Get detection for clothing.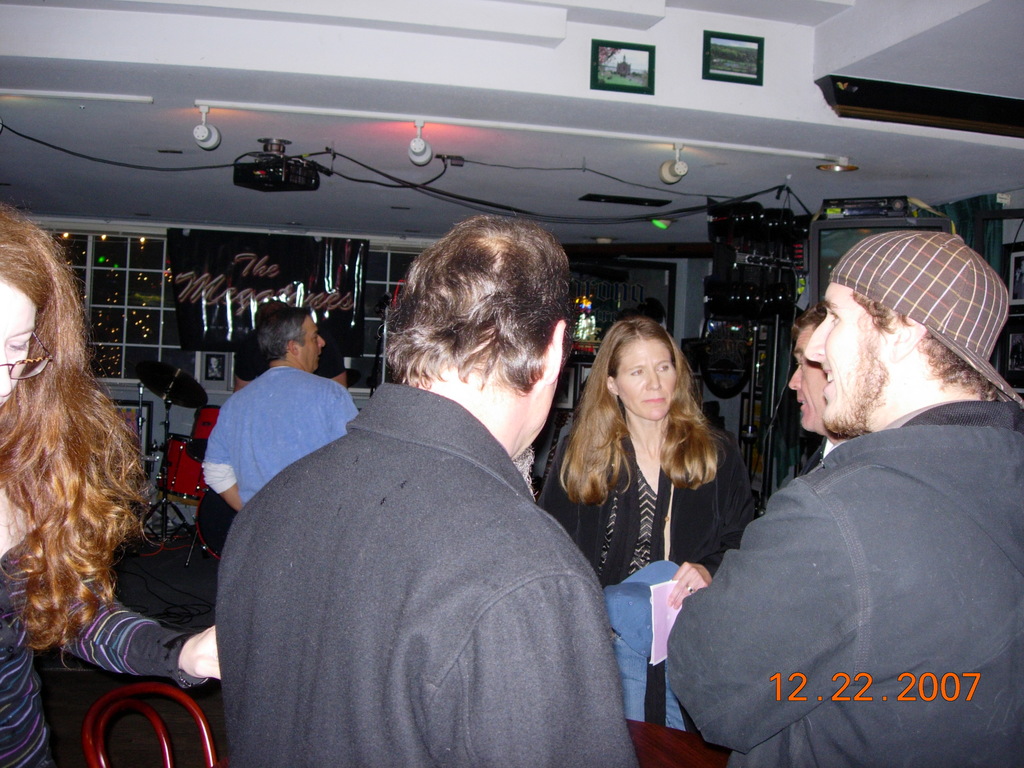
Detection: bbox(196, 358, 361, 508).
